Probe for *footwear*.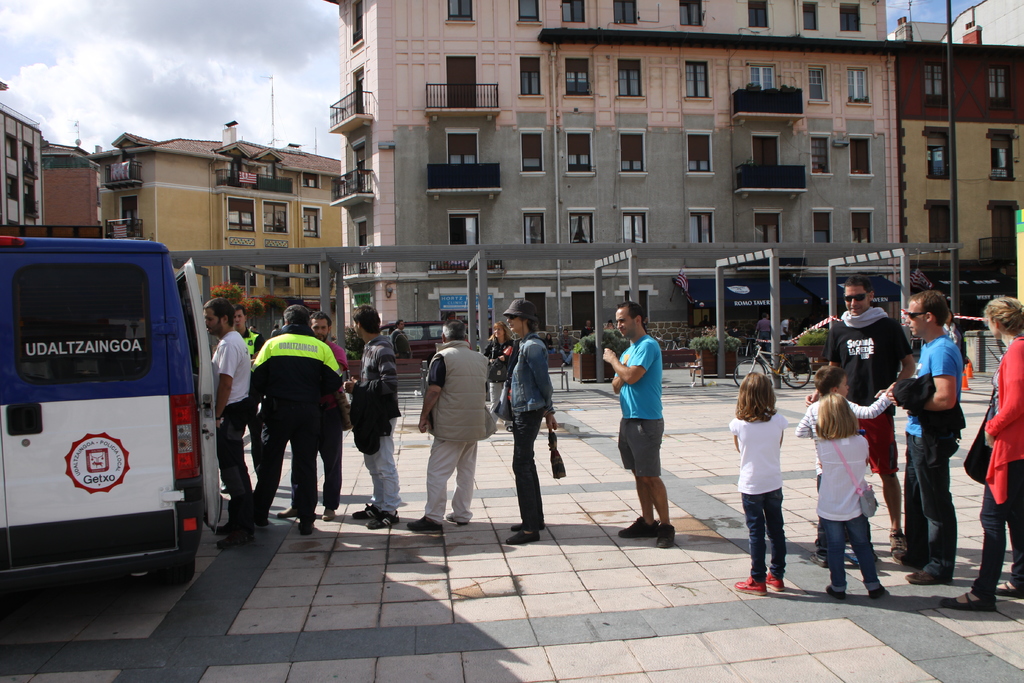
Probe result: l=351, t=503, r=386, b=513.
